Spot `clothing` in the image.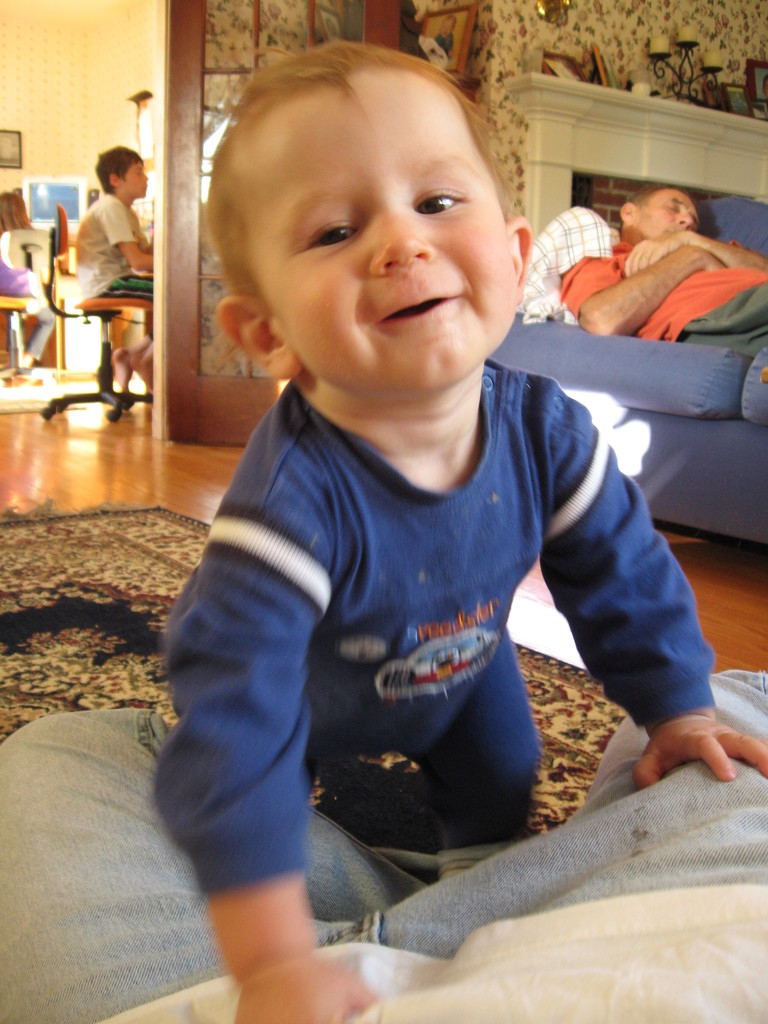
`clothing` found at <box>509,202,621,326</box>.
